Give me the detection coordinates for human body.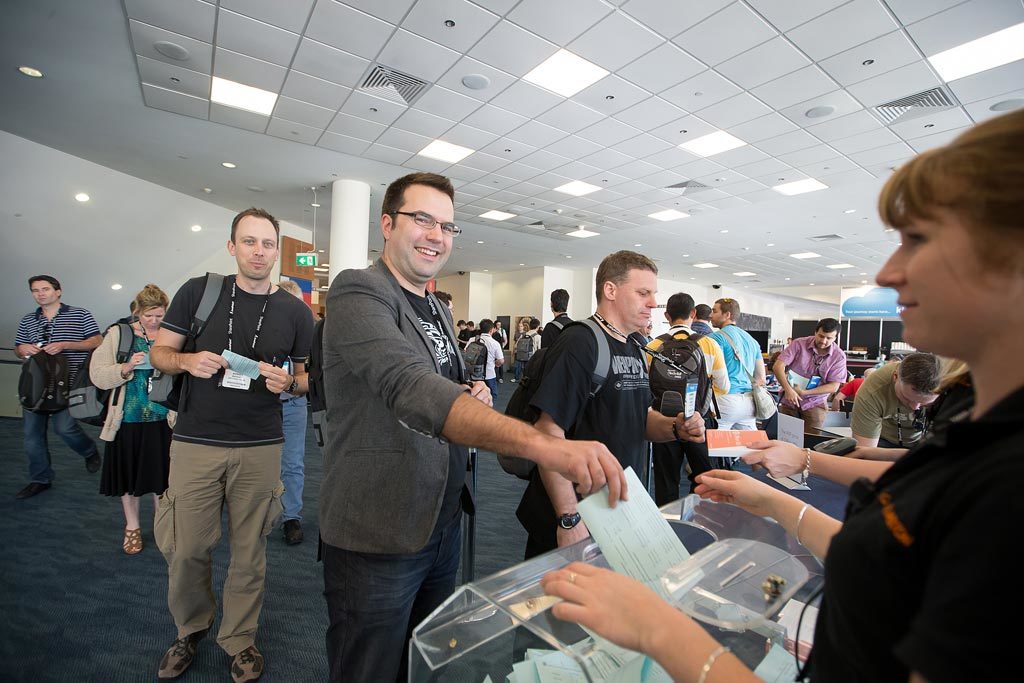
[848,360,933,462].
